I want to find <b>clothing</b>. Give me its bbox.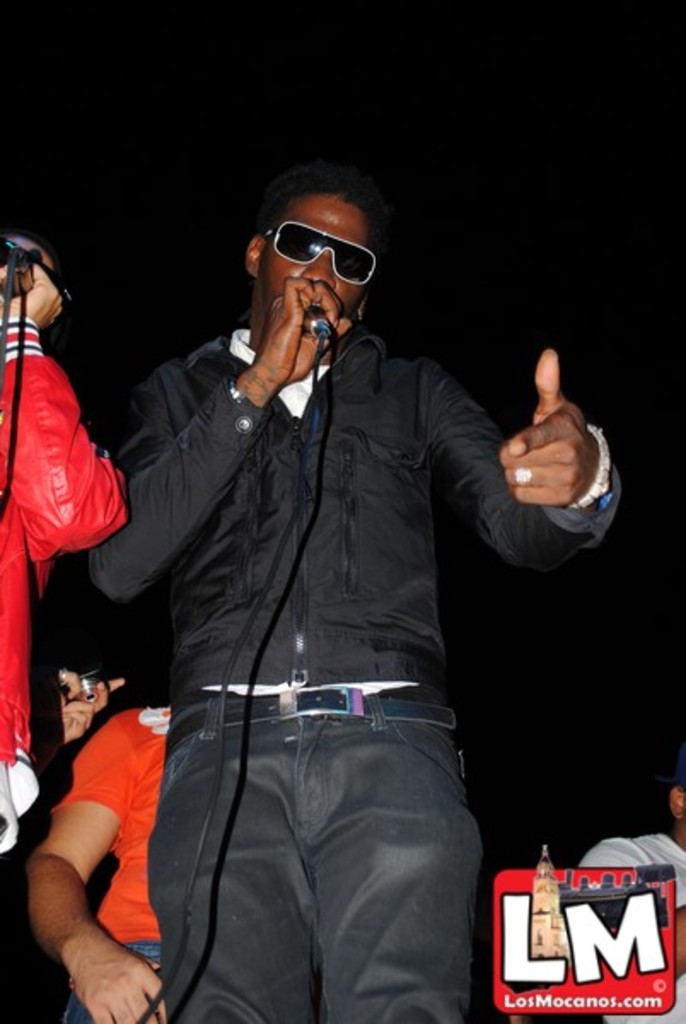
locate(87, 225, 568, 995).
